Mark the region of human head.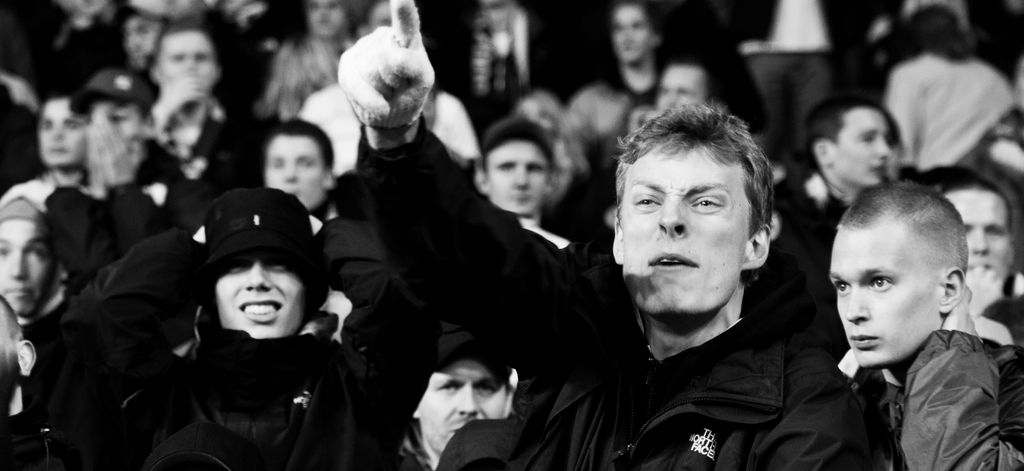
Region: region(416, 354, 521, 459).
